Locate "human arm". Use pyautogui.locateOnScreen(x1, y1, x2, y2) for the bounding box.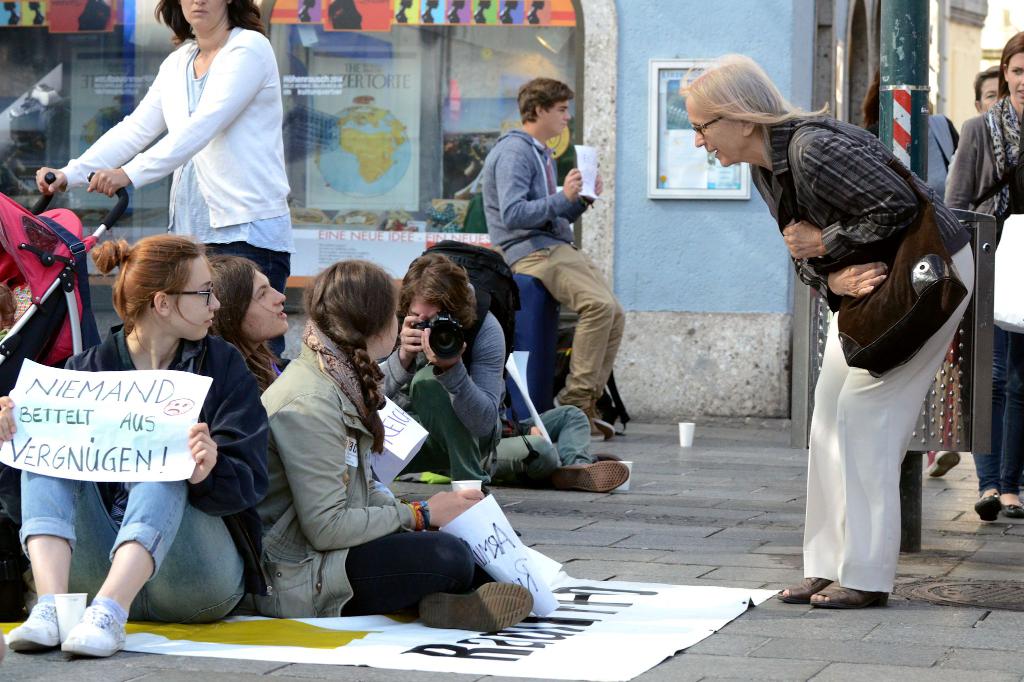
pyautogui.locateOnScreen(822, 259, 893, 306).
